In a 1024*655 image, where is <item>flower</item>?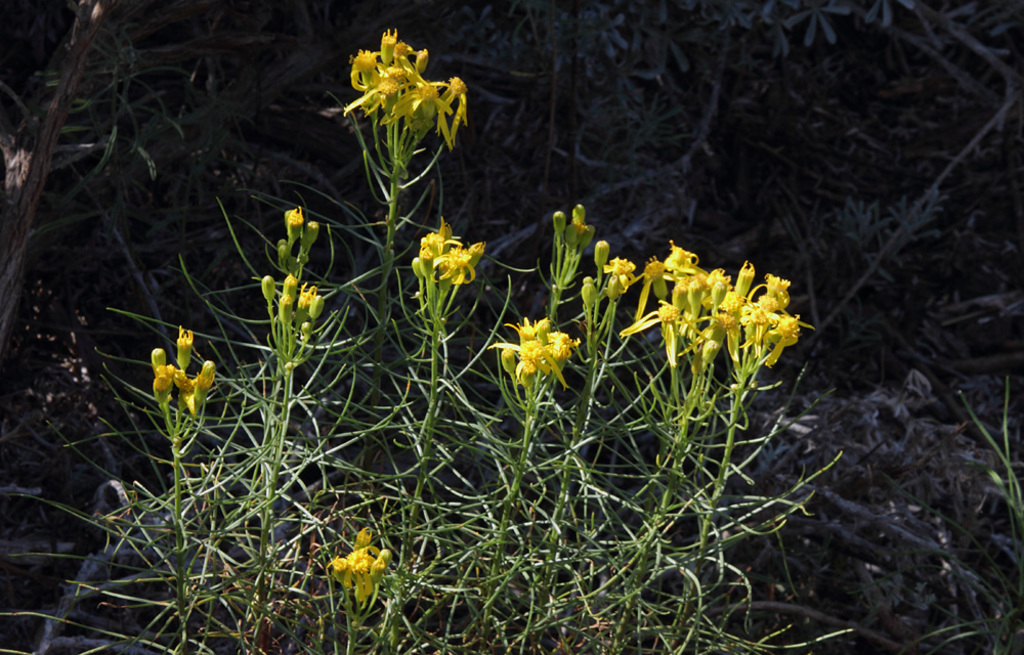
x1=502, y1=305, x2=578, y2=389.
